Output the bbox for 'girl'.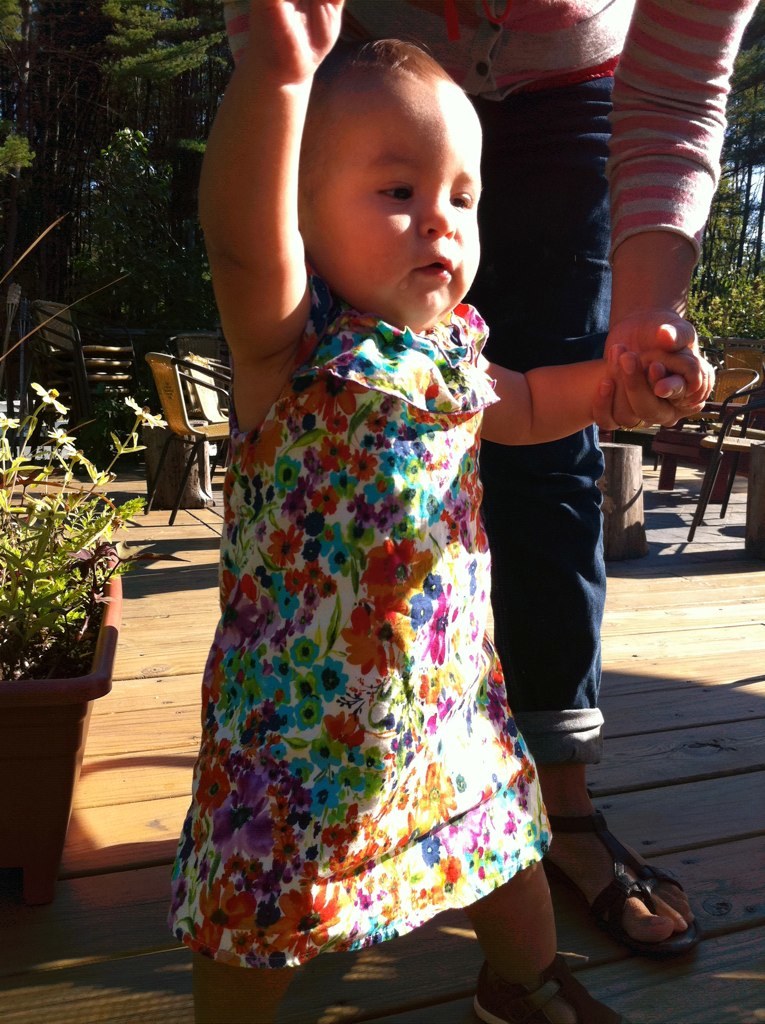
crop(176, 0, 715, 1023).
